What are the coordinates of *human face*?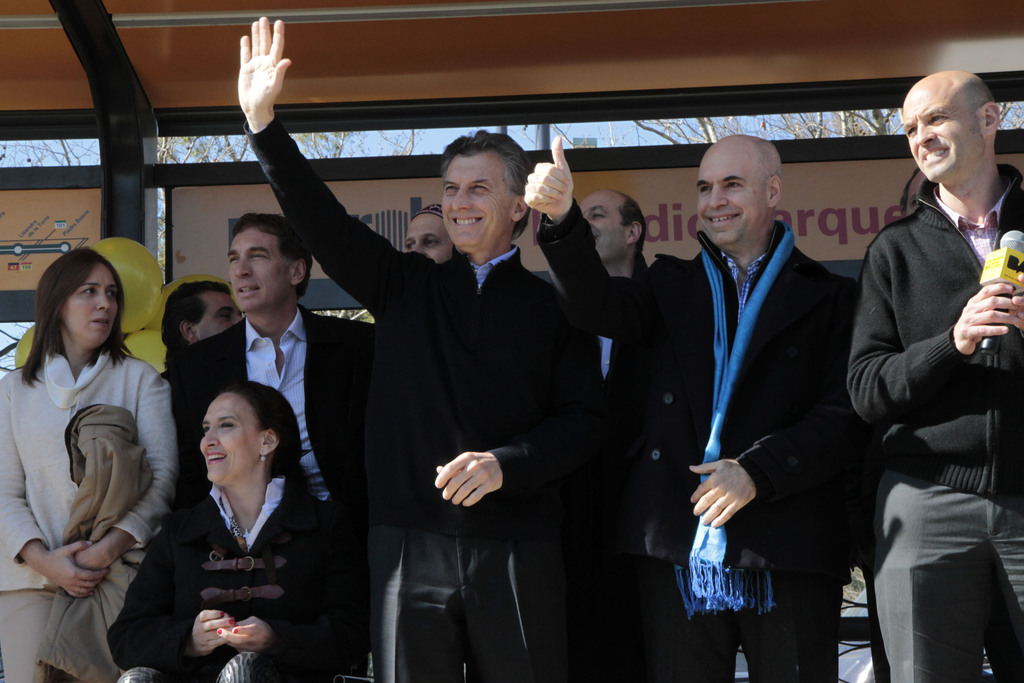
(x1=577, y1=199, x2=625, y2=261).
